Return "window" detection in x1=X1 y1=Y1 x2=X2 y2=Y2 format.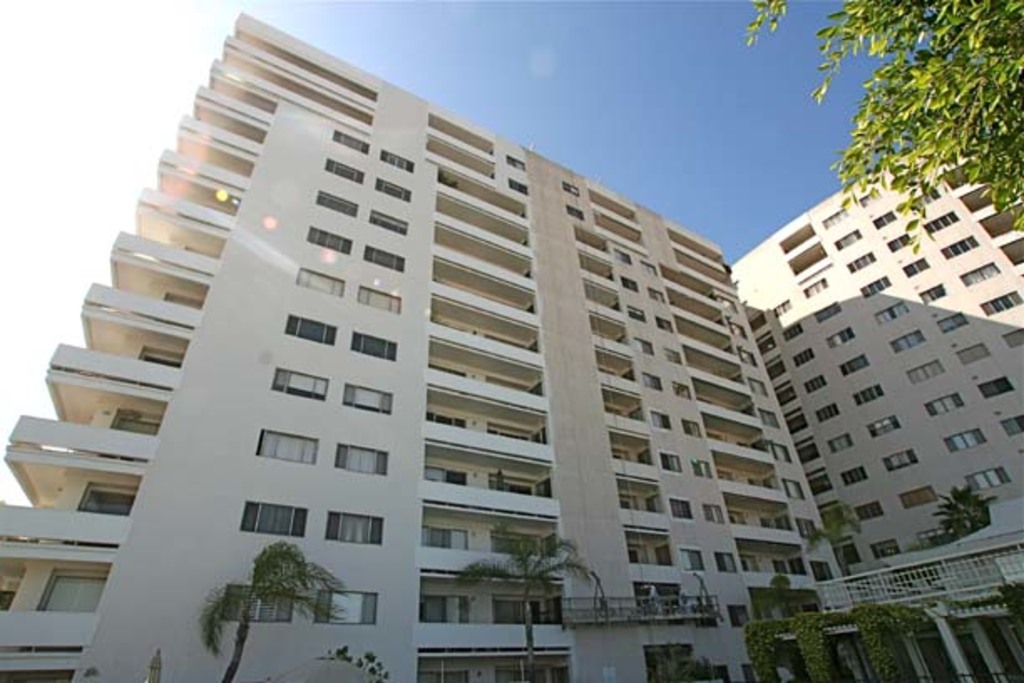
x1=566 y1=181 x2=581 y2=196.
